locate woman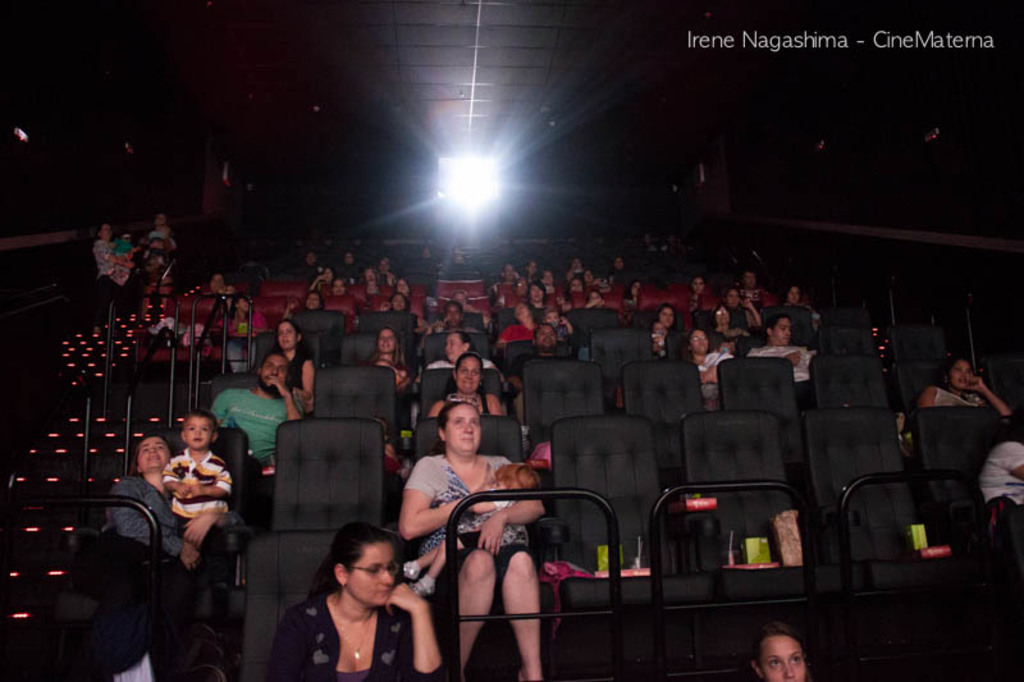
<region>355, 238, 367, 255</region>
